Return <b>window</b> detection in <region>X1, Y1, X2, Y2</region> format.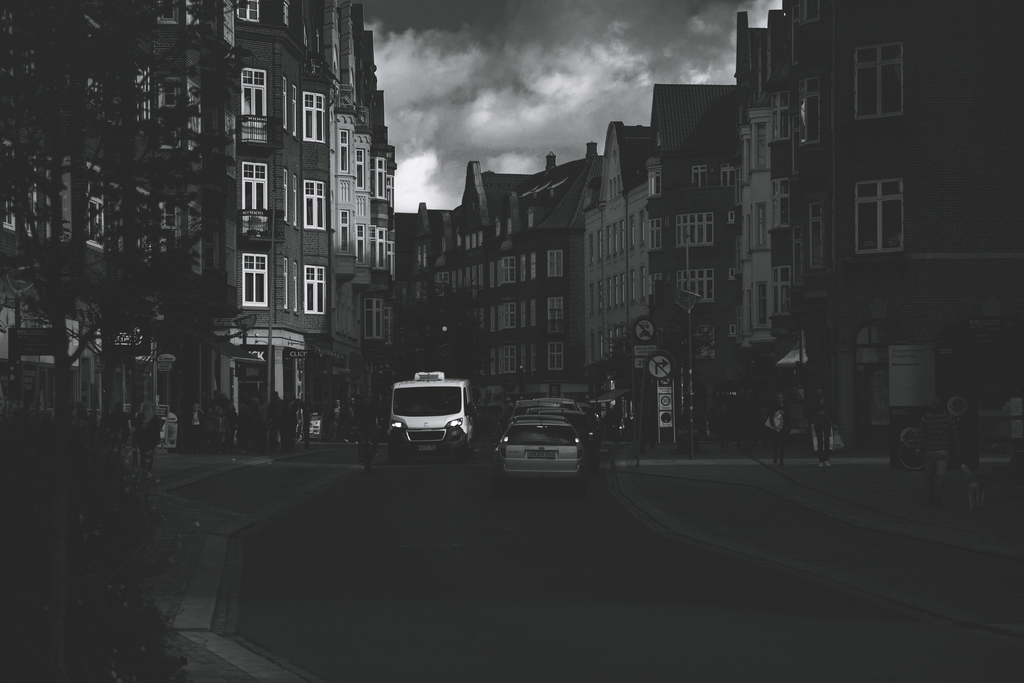
<region>362, 299, 383, 341</region>.
